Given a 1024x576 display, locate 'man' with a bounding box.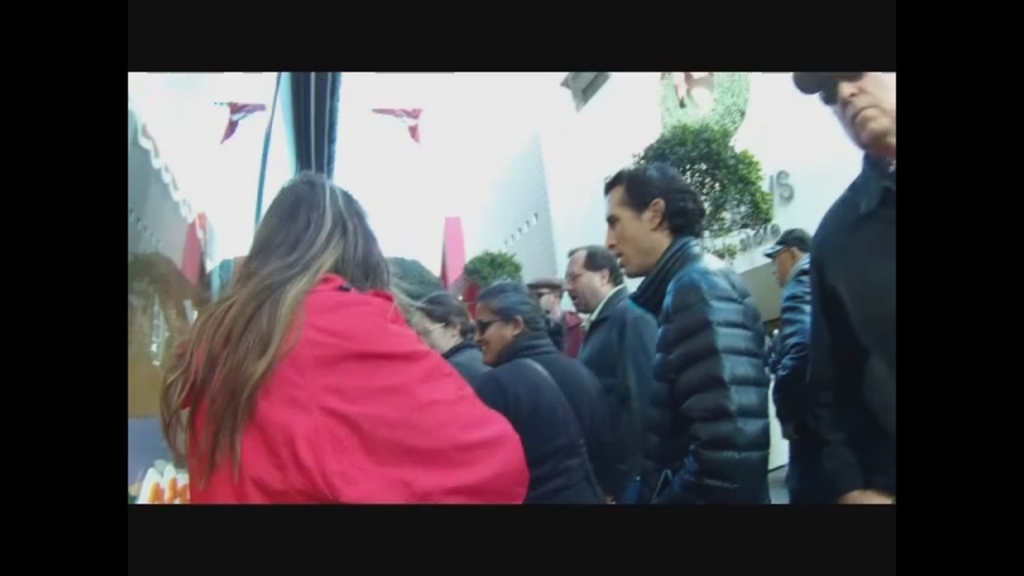
Located: left=765, top=219, right=814, bottom=442.
